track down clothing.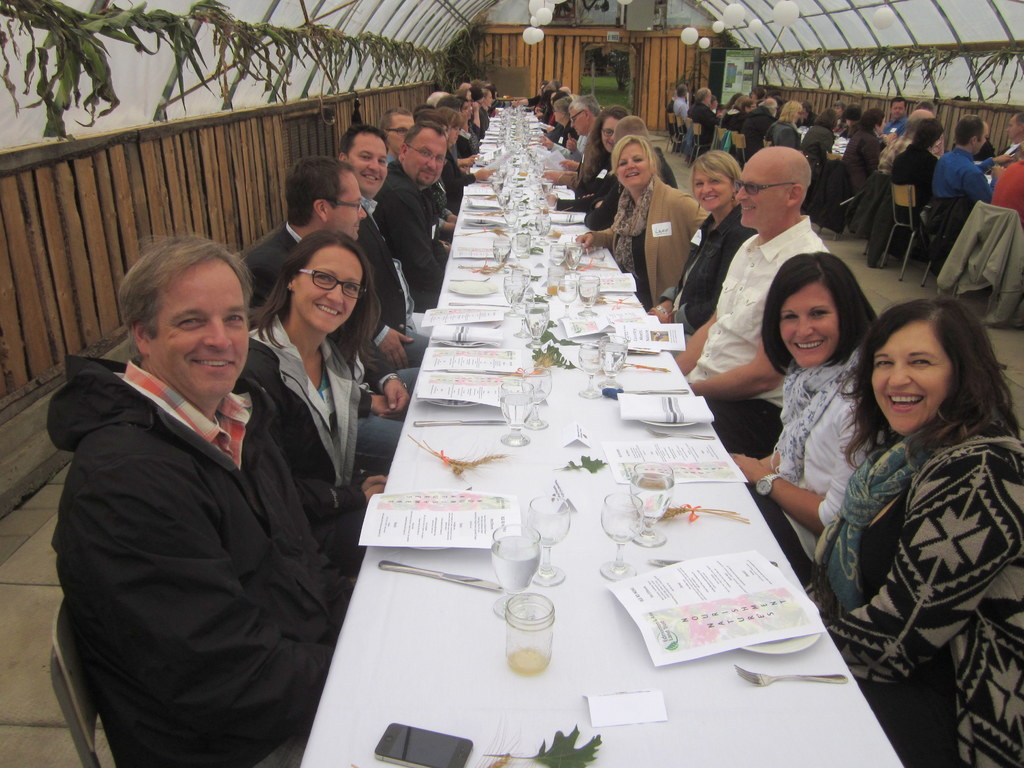
Tracked to select_region(239, 220, 423, 479).
